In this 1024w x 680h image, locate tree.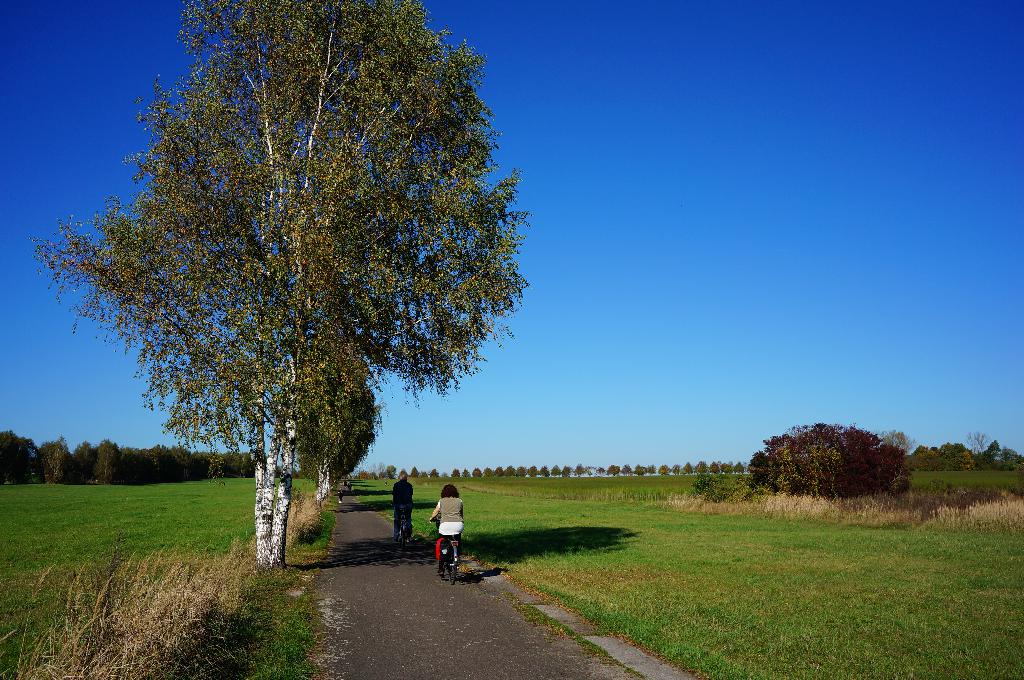
Bounding box: Rect(744, 421, 918, 507).
